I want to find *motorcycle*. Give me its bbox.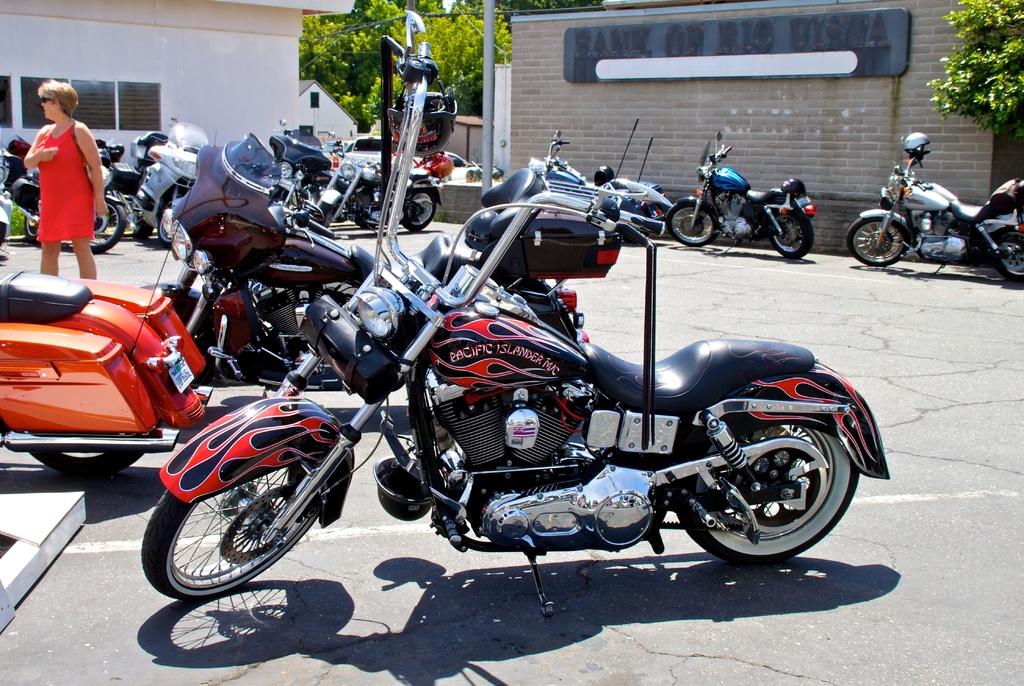
310/141/440/234.
